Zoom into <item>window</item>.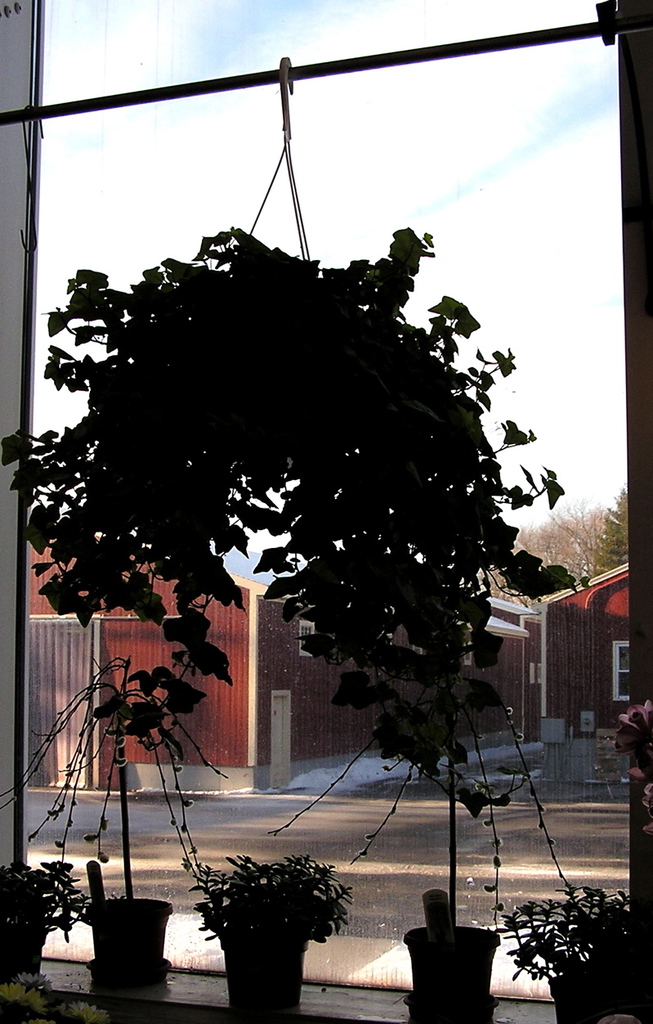
Zoom target: <region>296, 622, 315, 661</region>.
